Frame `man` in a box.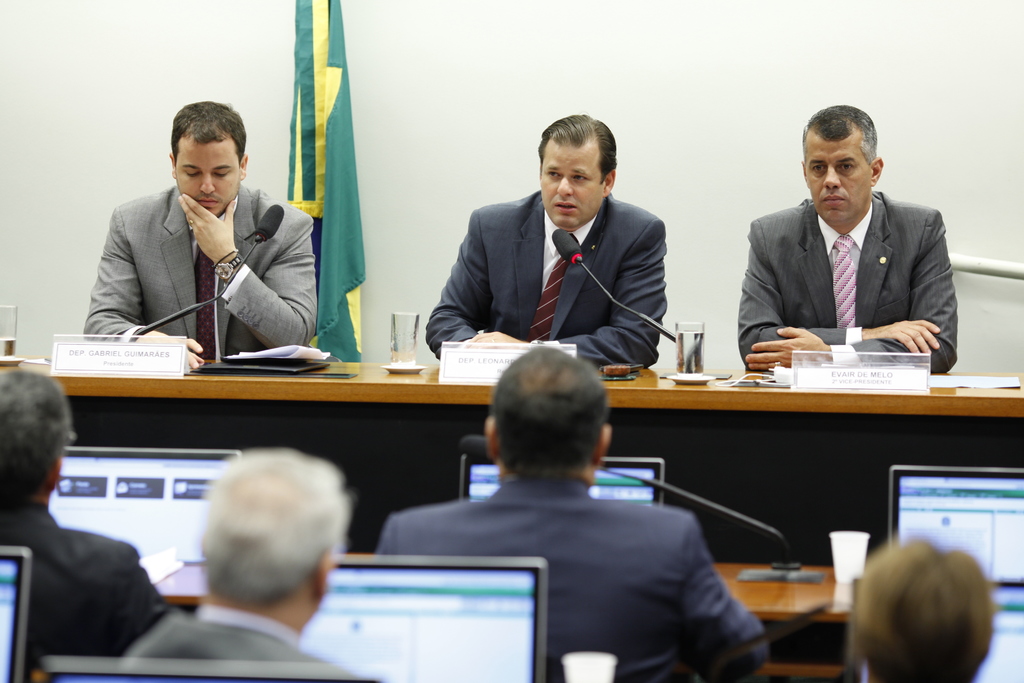
crop(120, 443, 381, 680).
